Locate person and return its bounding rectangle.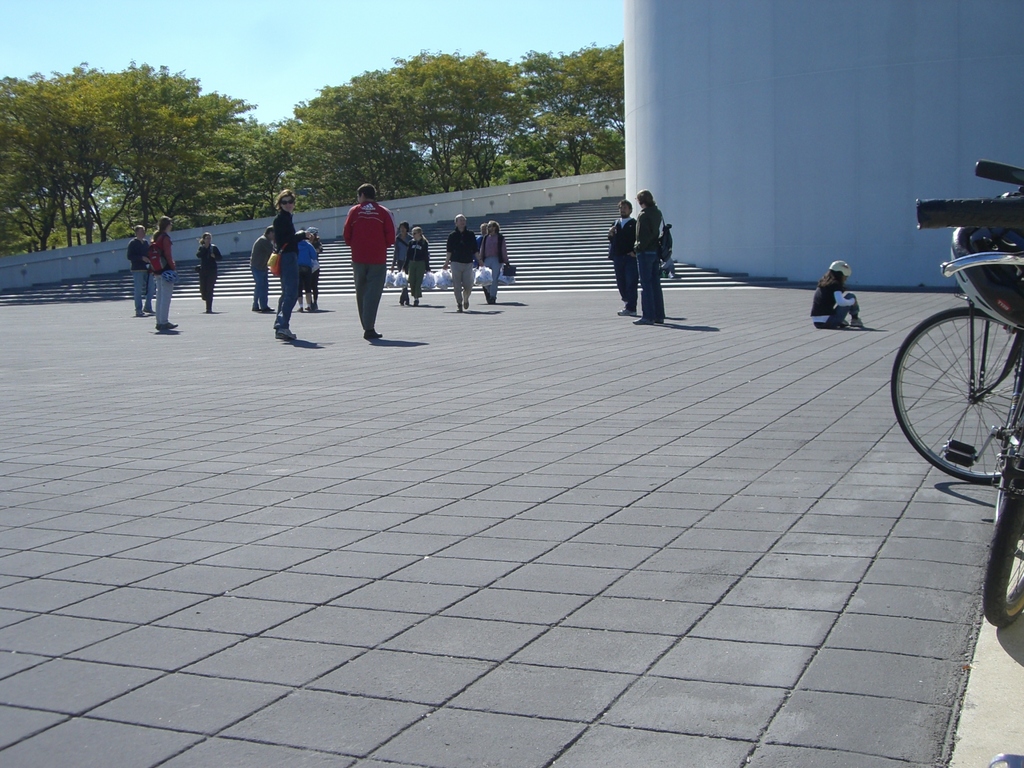
locate(394, 227, 415, 304).
